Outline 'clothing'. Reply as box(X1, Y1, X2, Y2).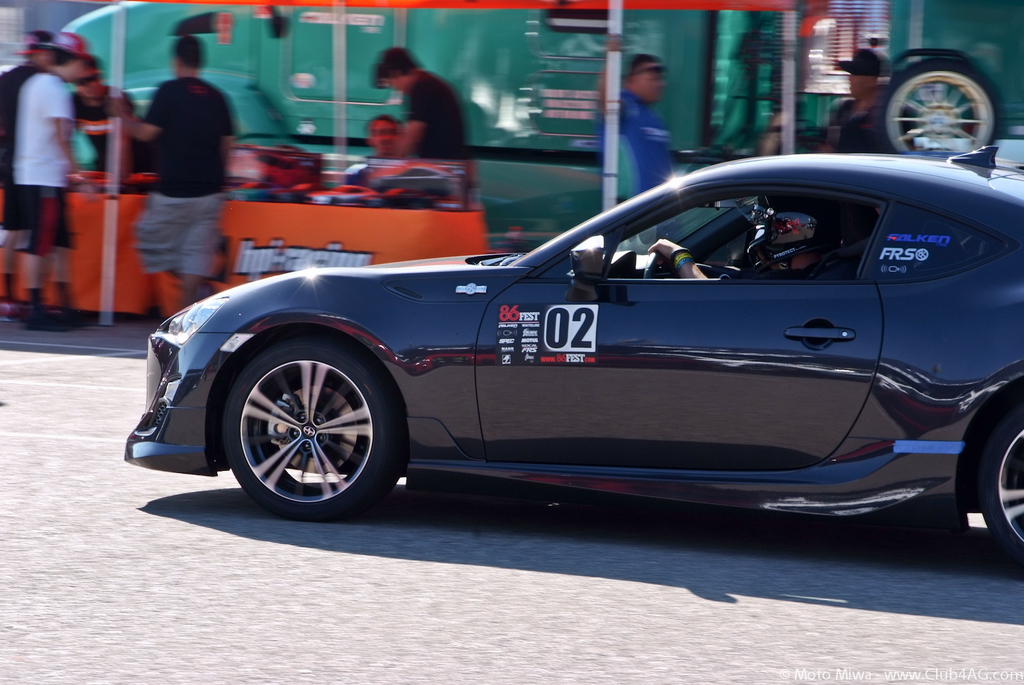
box(67, 81, 155, 197).
